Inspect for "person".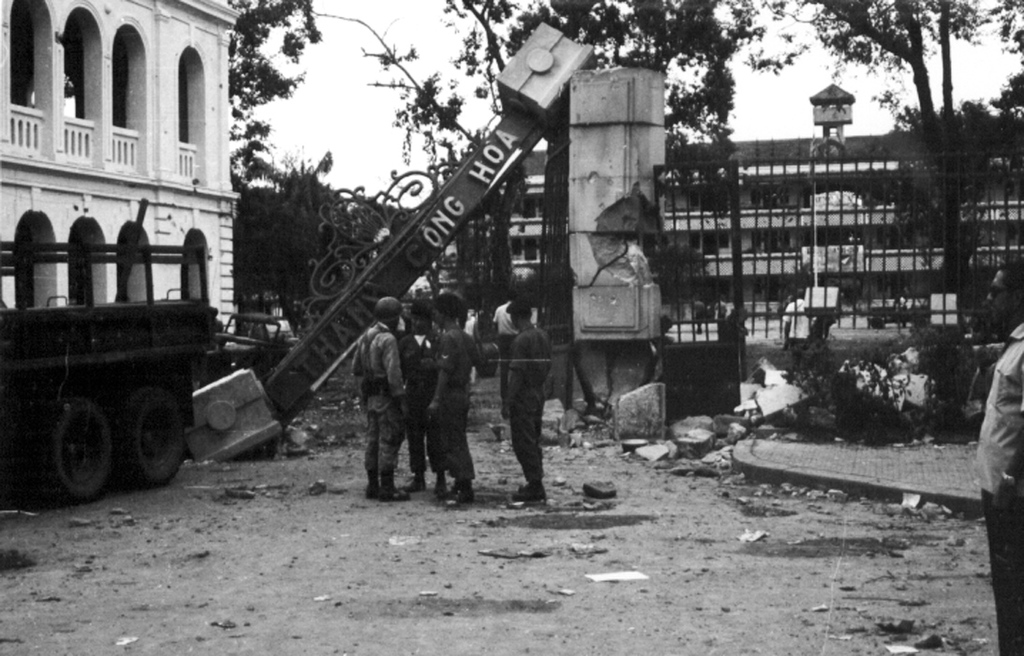
Inspection: crop(397, 301, 439, 495).
